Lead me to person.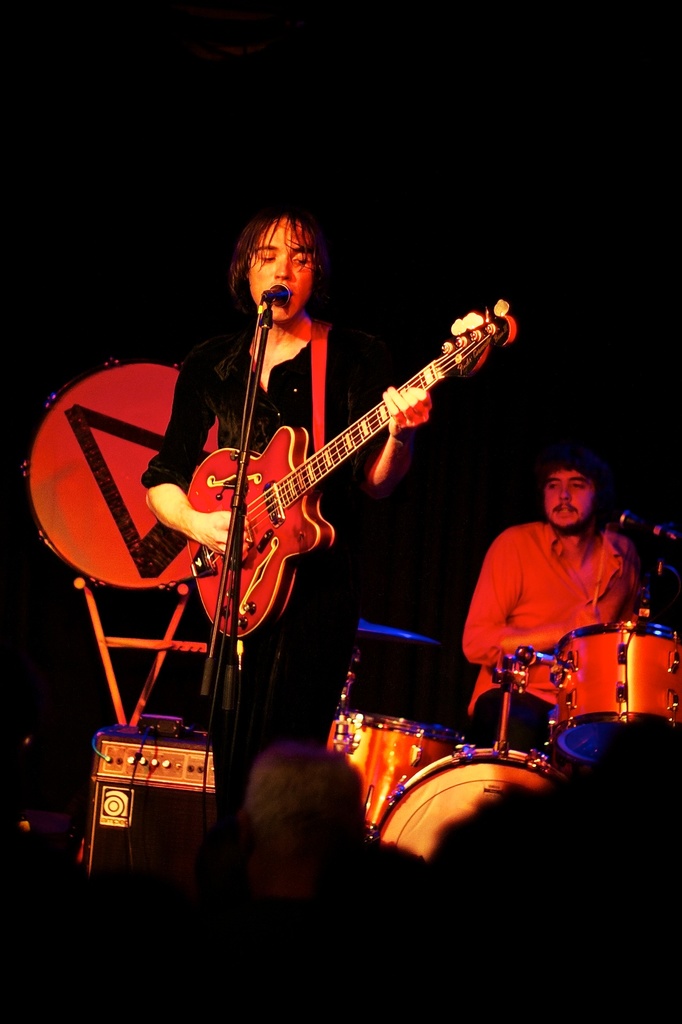
Lead to crop(91, 145, 493, 778).
